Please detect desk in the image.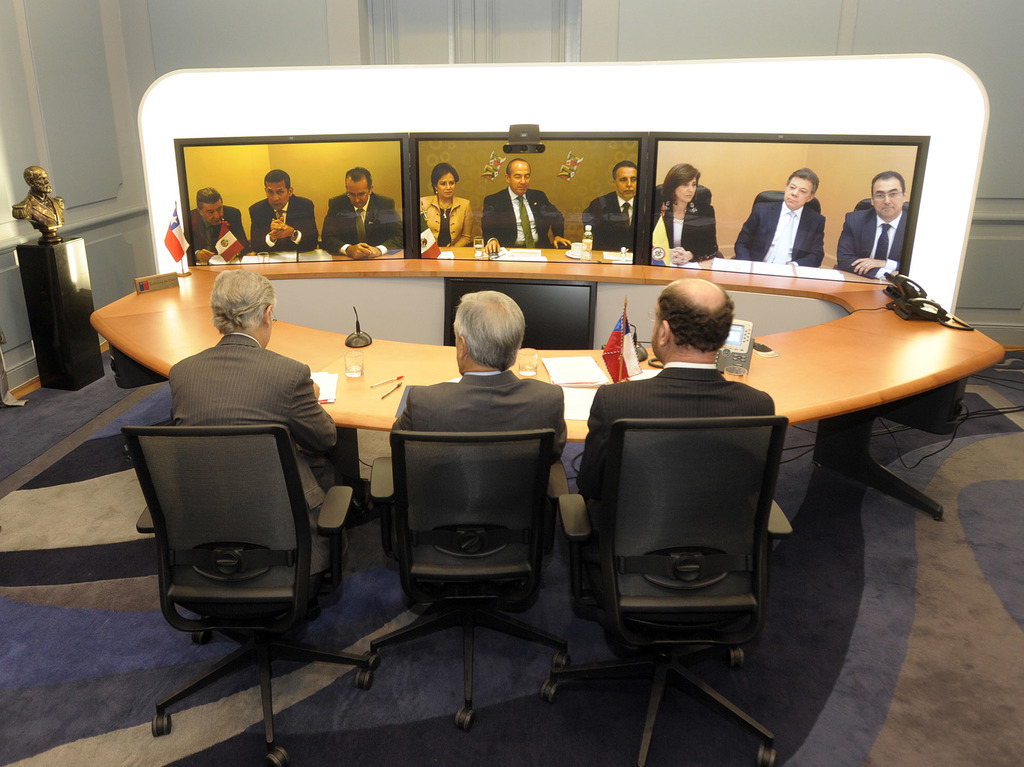
x1=89 y1=248 x2=1005 y2=513.
